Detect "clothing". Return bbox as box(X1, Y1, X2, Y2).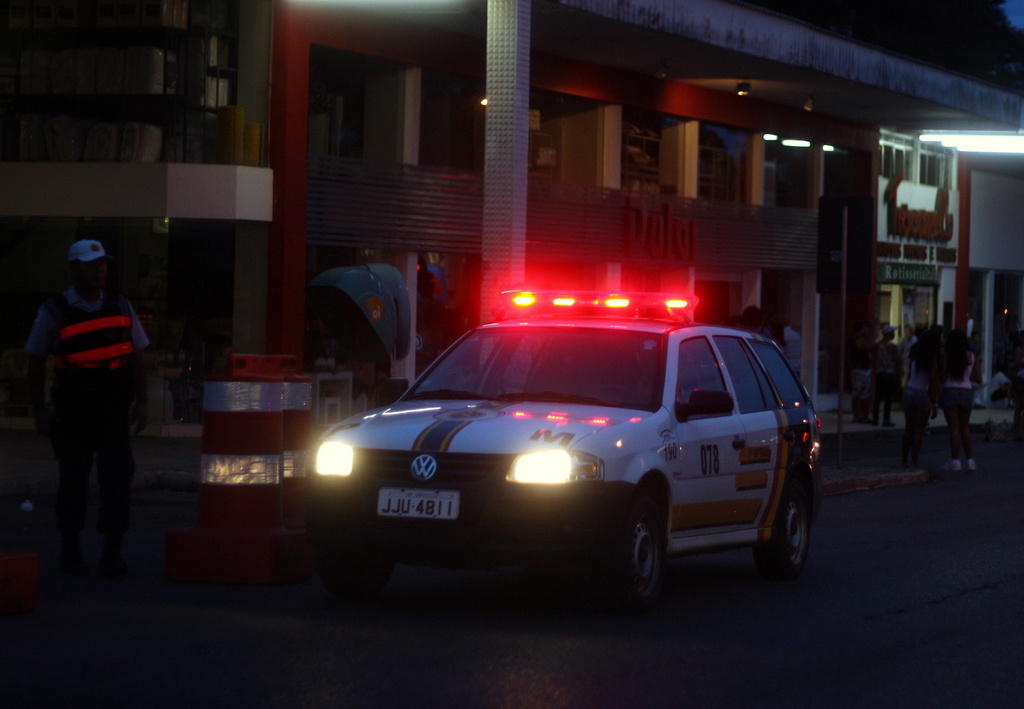
box(29, 242, 152, 535).
